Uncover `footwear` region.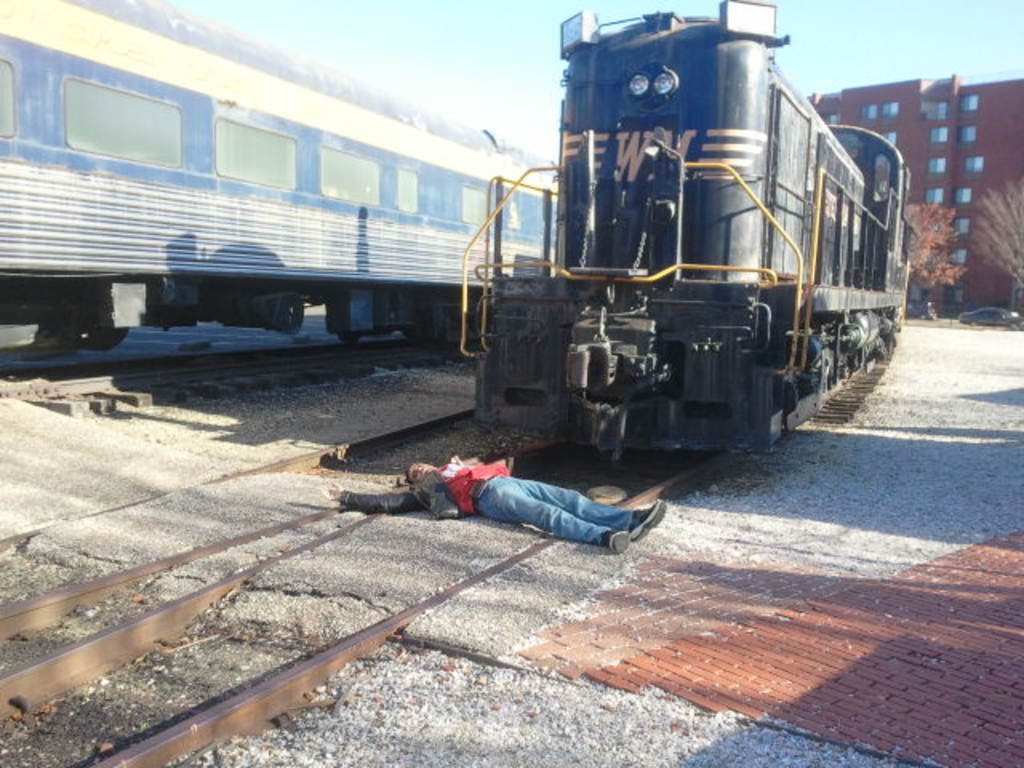
Uncovered: left=627, top=498, right=664, bottom=541.
